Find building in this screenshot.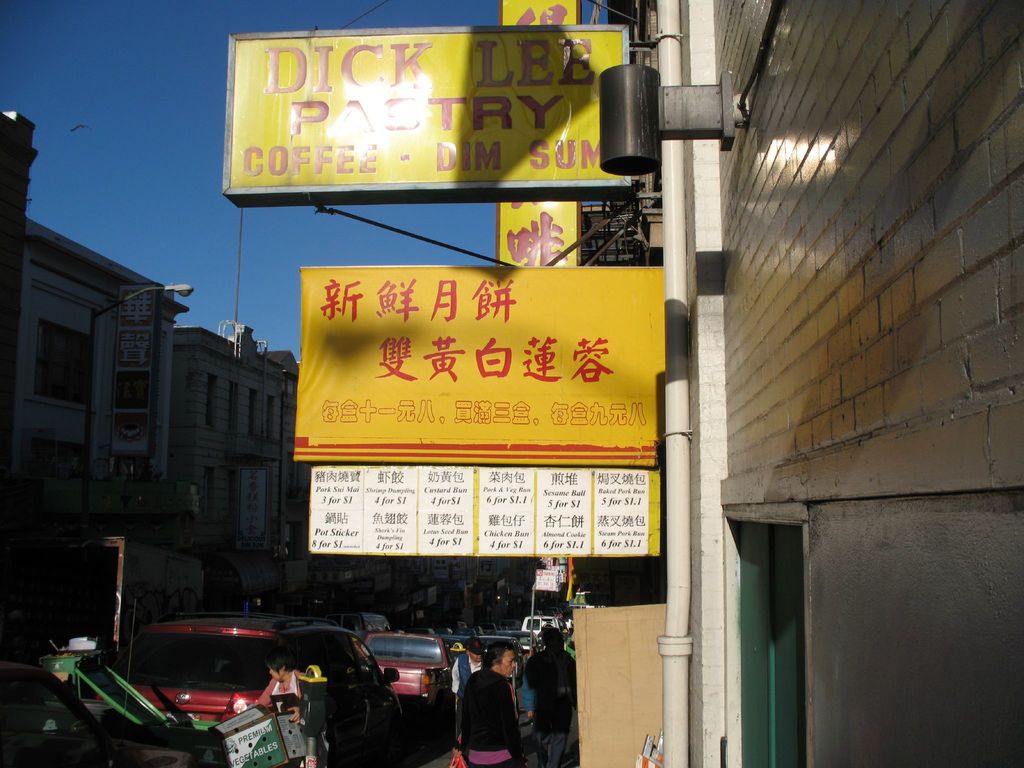
The bounding box for building is bbox=[605, 0, 1023, 767].
